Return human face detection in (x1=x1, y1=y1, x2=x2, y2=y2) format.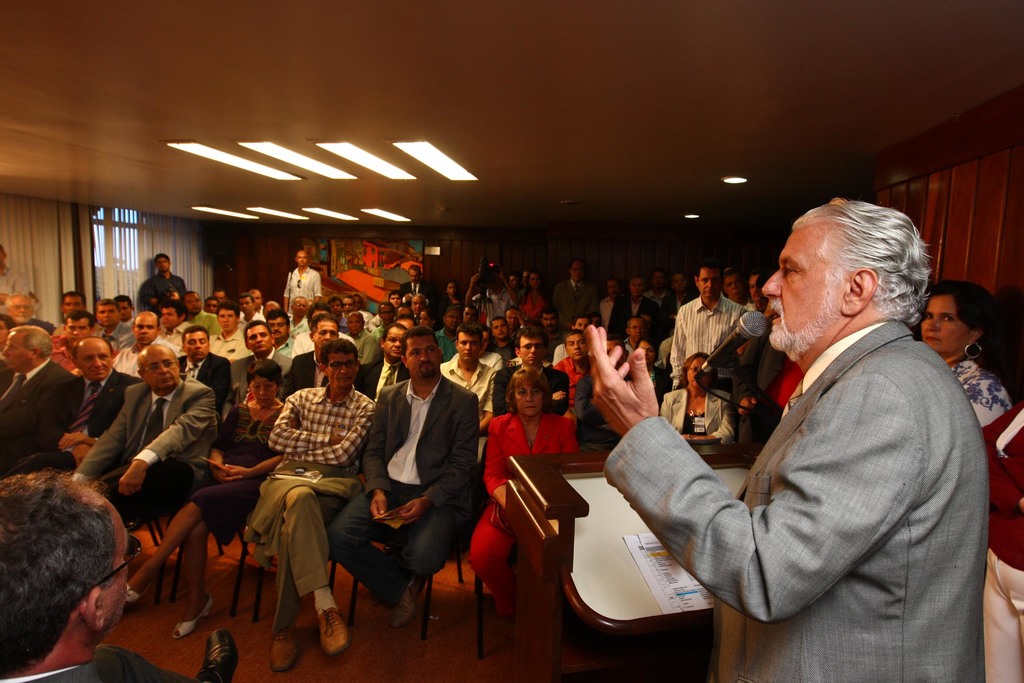
(x1=133, y1=316, x2=156, y2=346).
